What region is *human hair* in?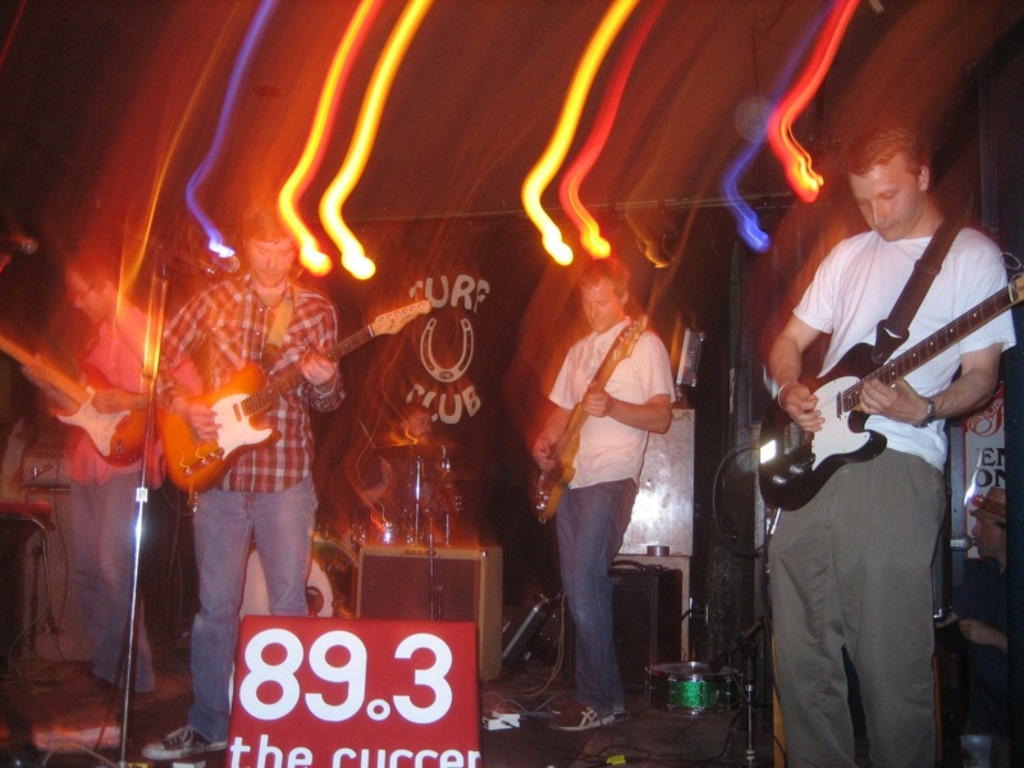
[left=842, top=119, right=938, bottom=197].
